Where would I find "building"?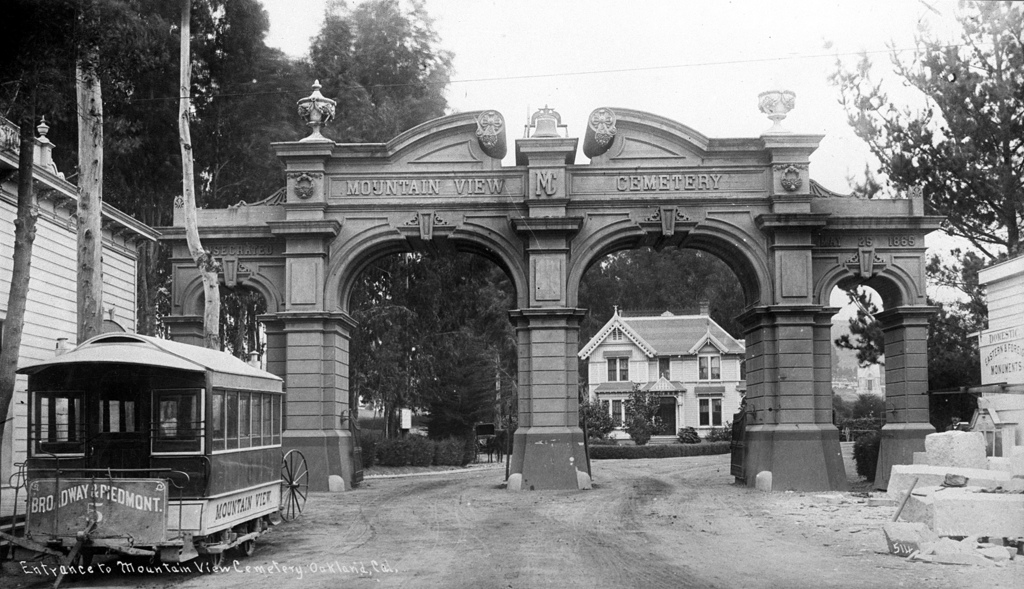
At (574, 305, 747, 437).
